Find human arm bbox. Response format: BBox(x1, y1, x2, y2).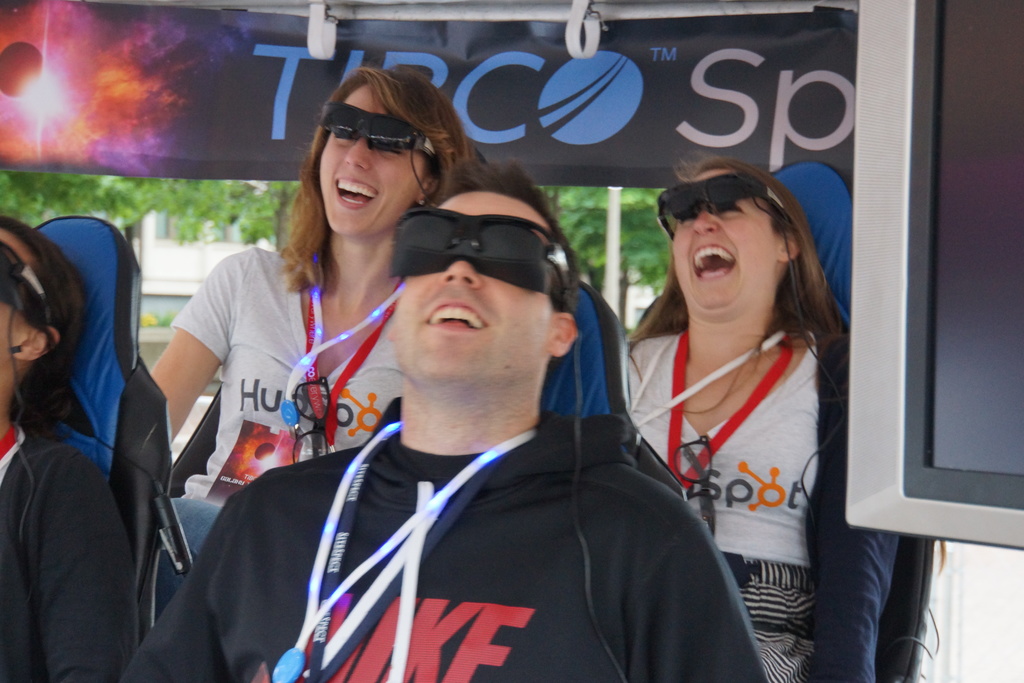
BBox(107, 299, 237, 461).
